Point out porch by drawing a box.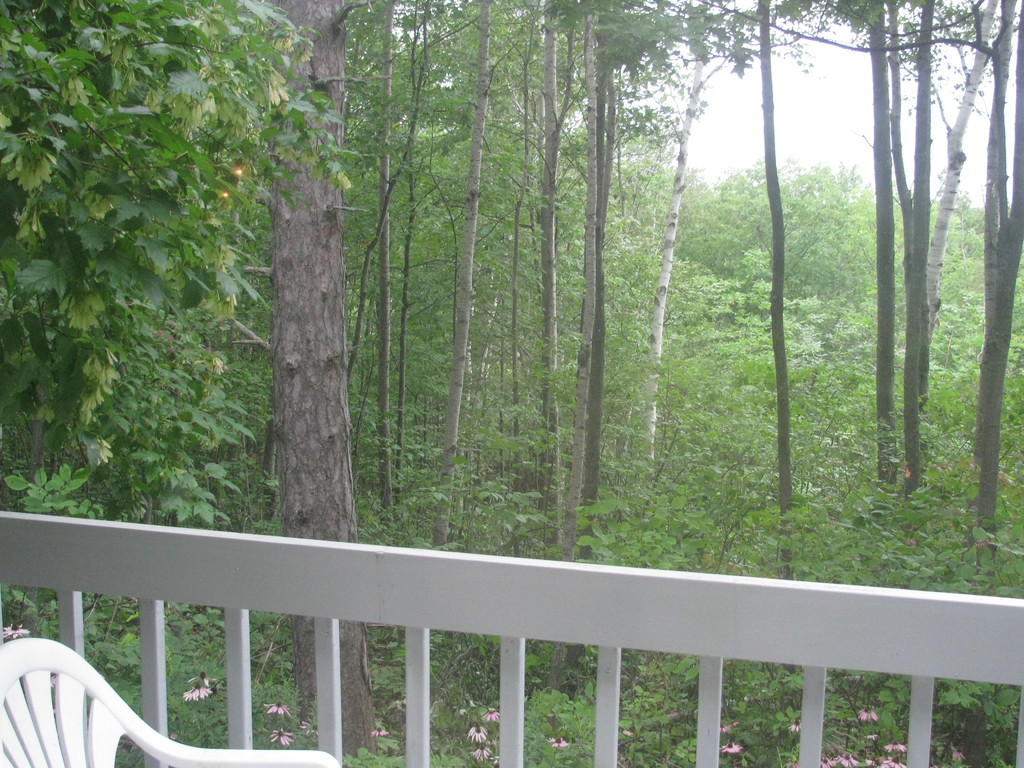
bbox=(0, 507, 1023, 767).
